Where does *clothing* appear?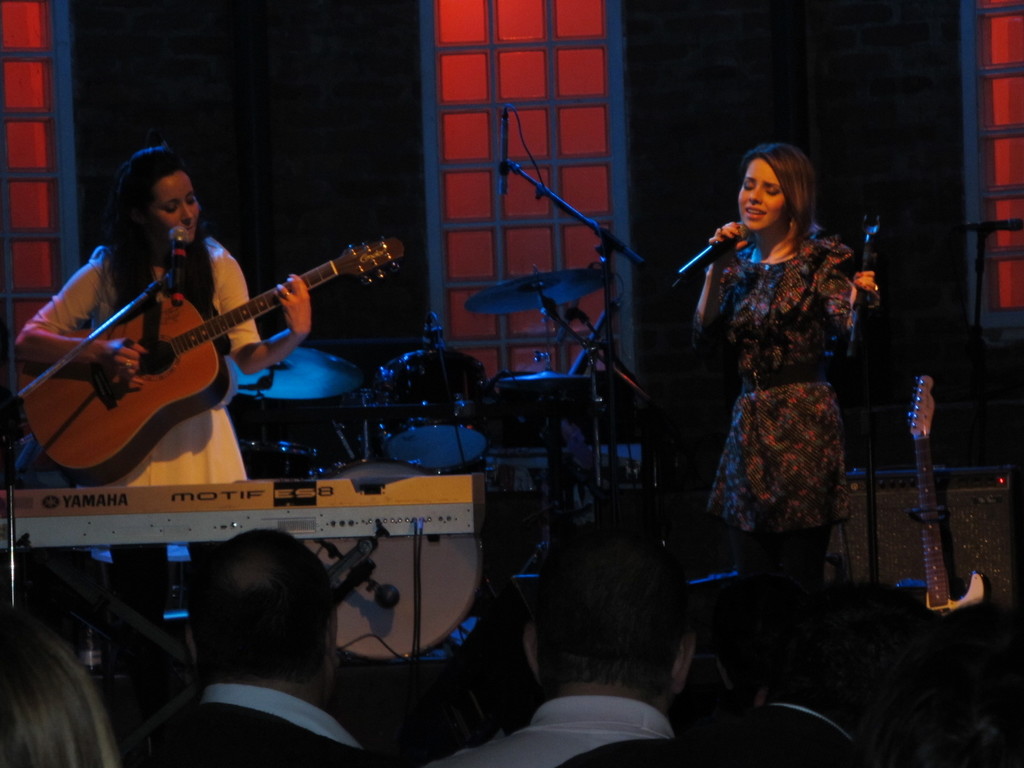
Appears at rect(561, 700, 867, 767).
